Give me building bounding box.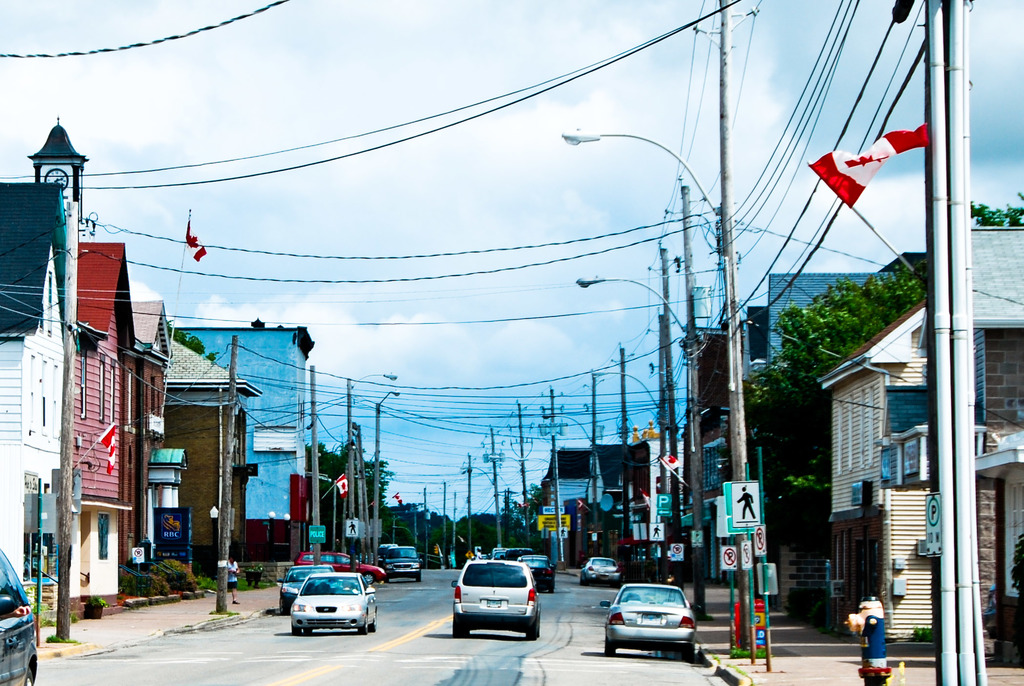
<region>174, 319, 313, 571</region>.
